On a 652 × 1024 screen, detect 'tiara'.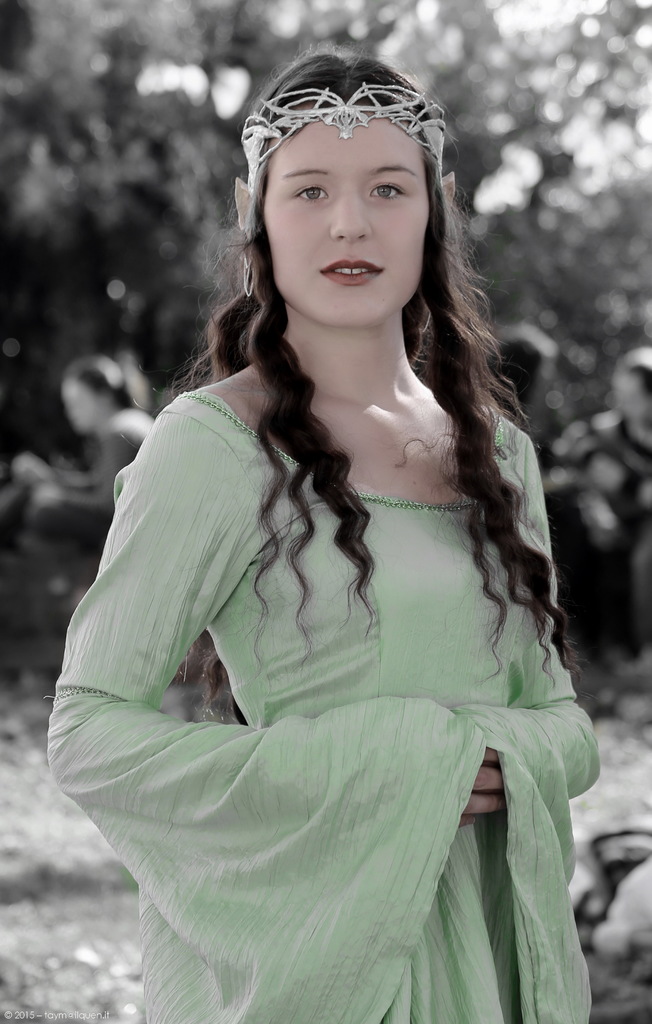
[x1=238, y1=81, x2=449, y2=188].
